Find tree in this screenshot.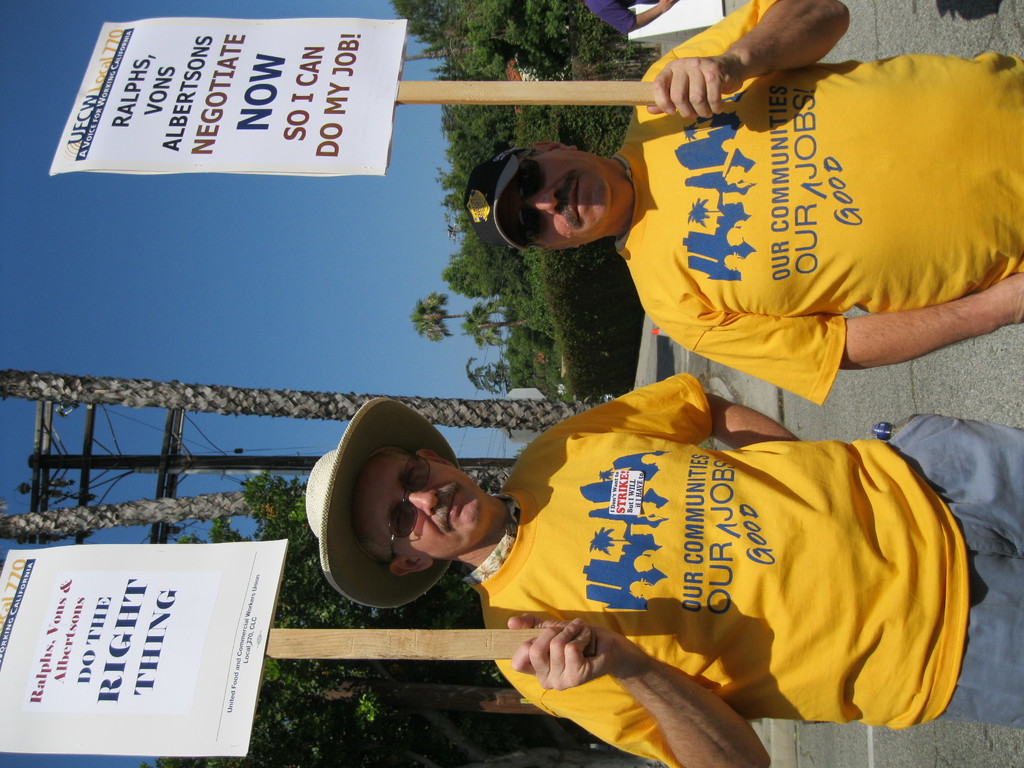
The bounding box for tree is (689, 198, 722, 225).
